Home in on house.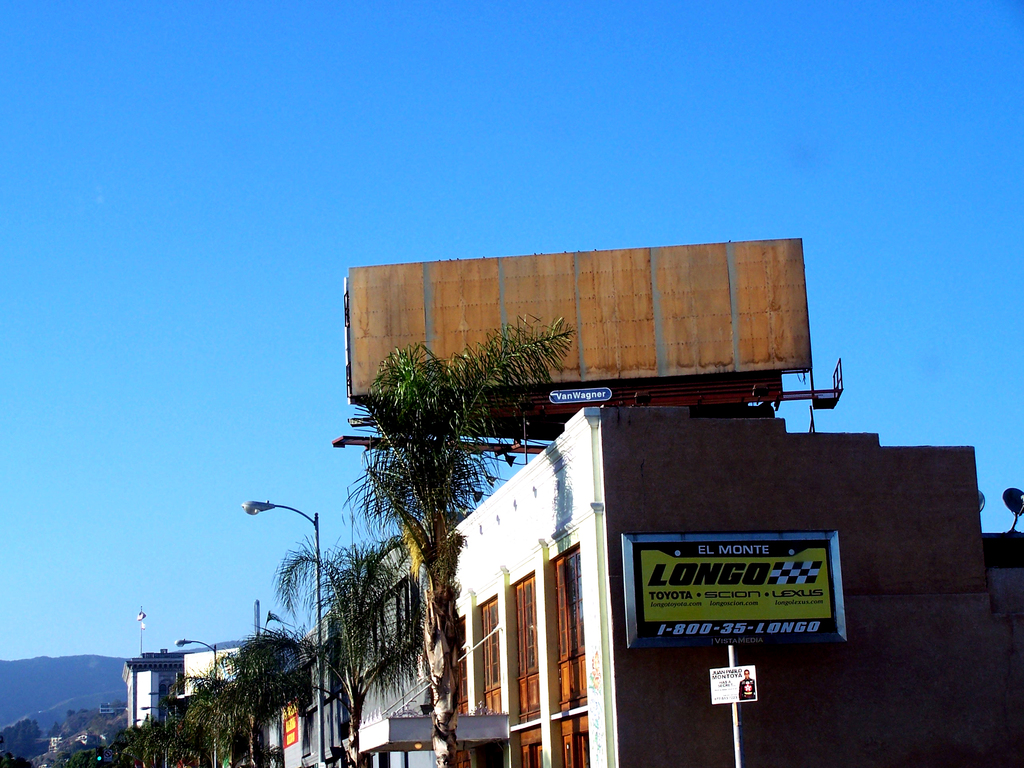
Homed in at (408,401,1023,767).
